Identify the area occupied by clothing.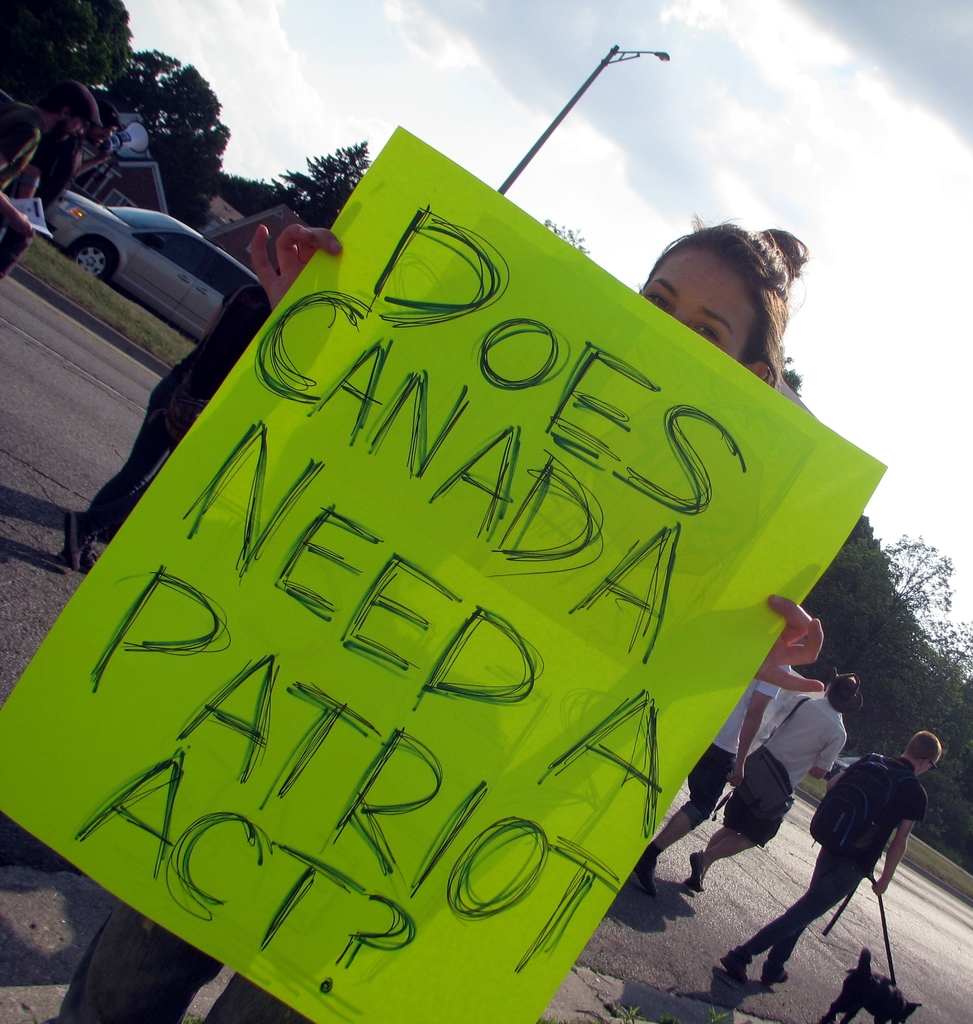
Area: locate(725, 734, 936, 984).
